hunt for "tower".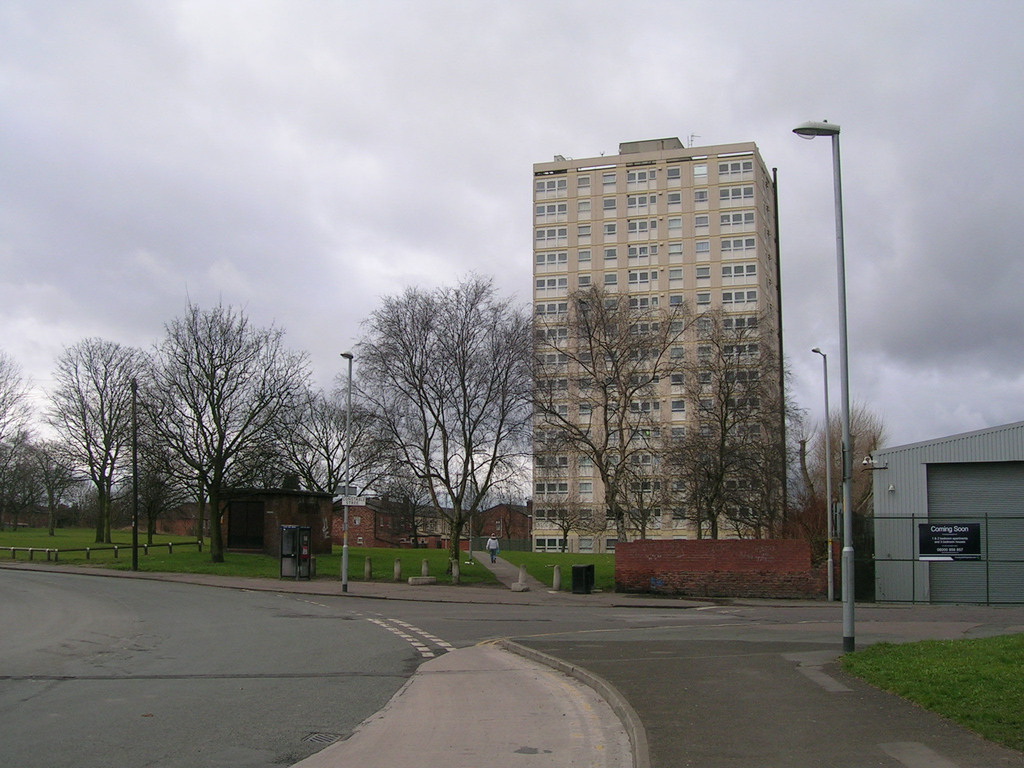
Hunted down at x1=531 y1=132 x2=783 y2=550.
